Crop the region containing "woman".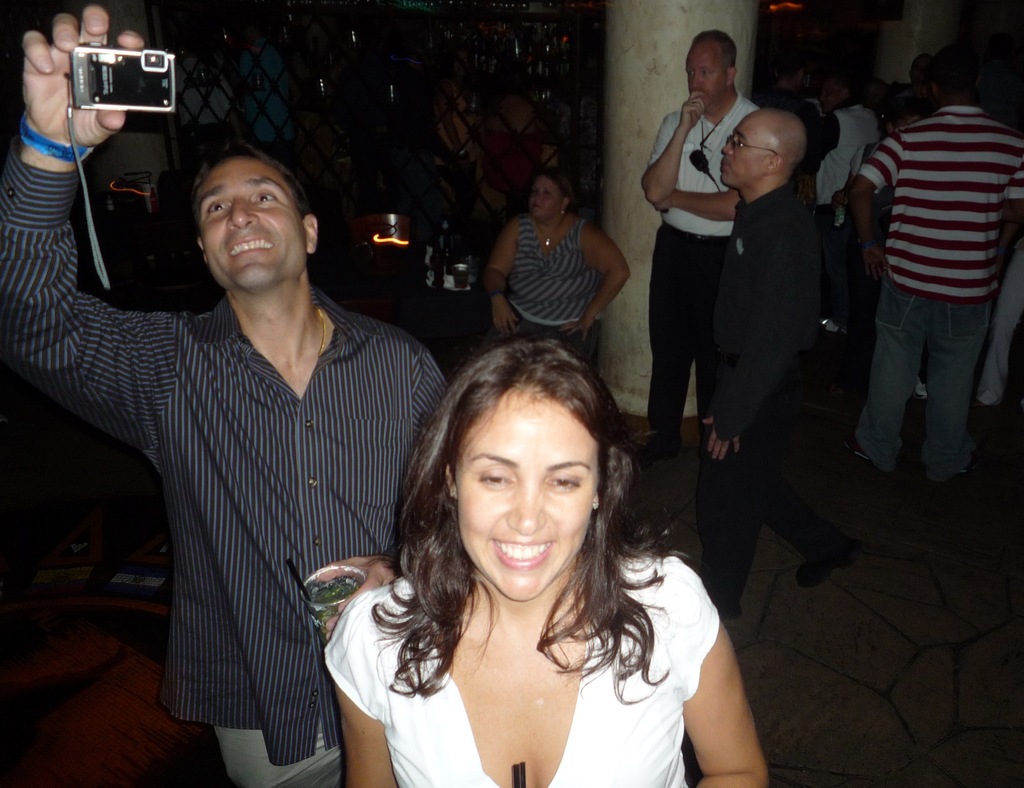
Crop region: 324,343,776,787.
